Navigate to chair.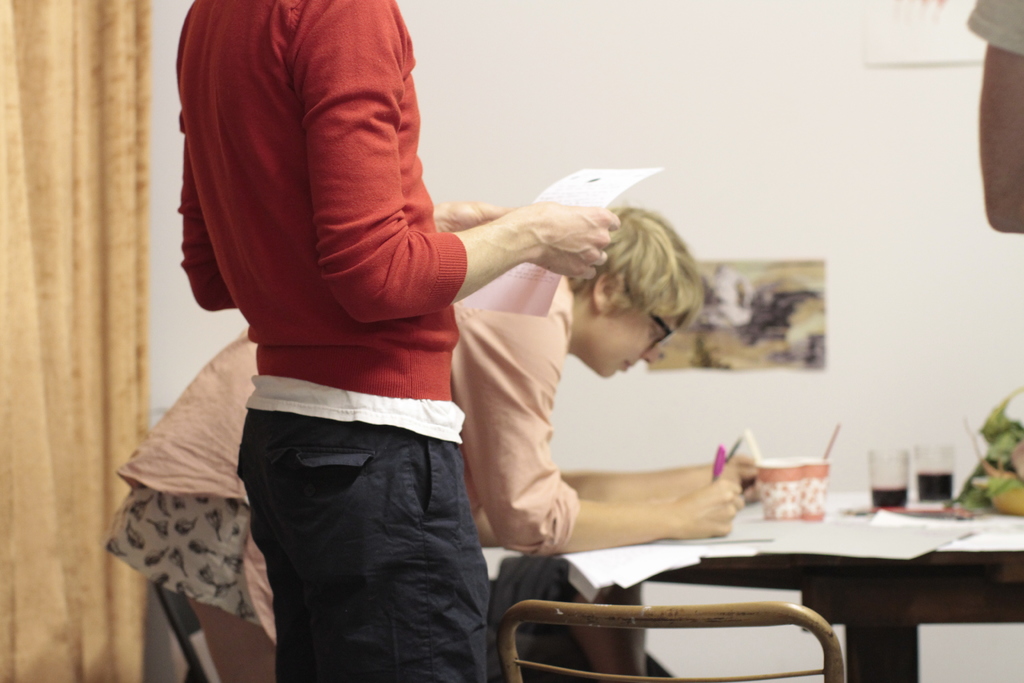
Navigation target: 500 604 837 682.
